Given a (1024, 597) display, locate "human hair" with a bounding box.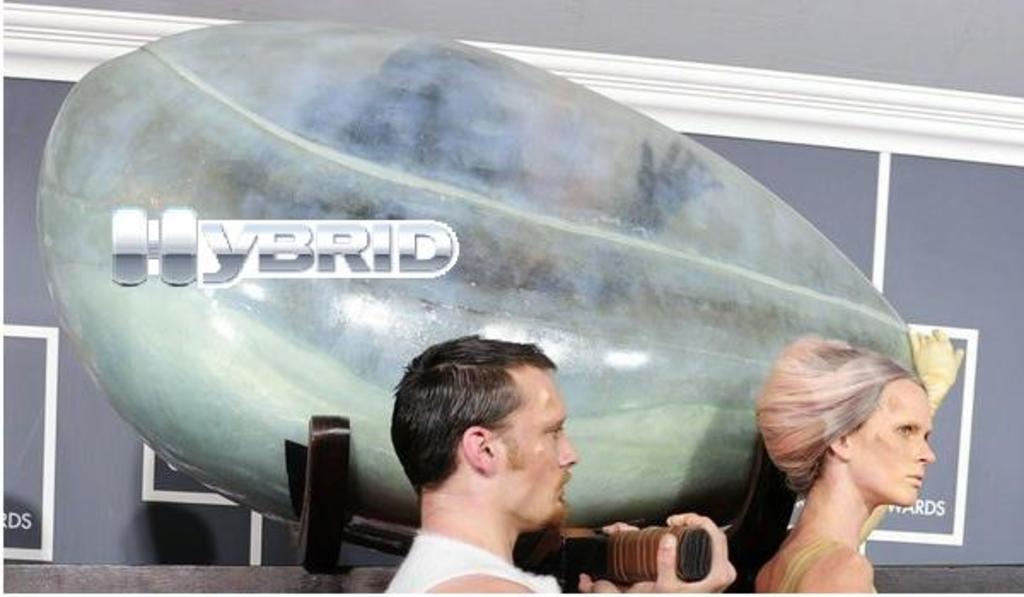
Located: bbox=[394, 336, 568, 519].
